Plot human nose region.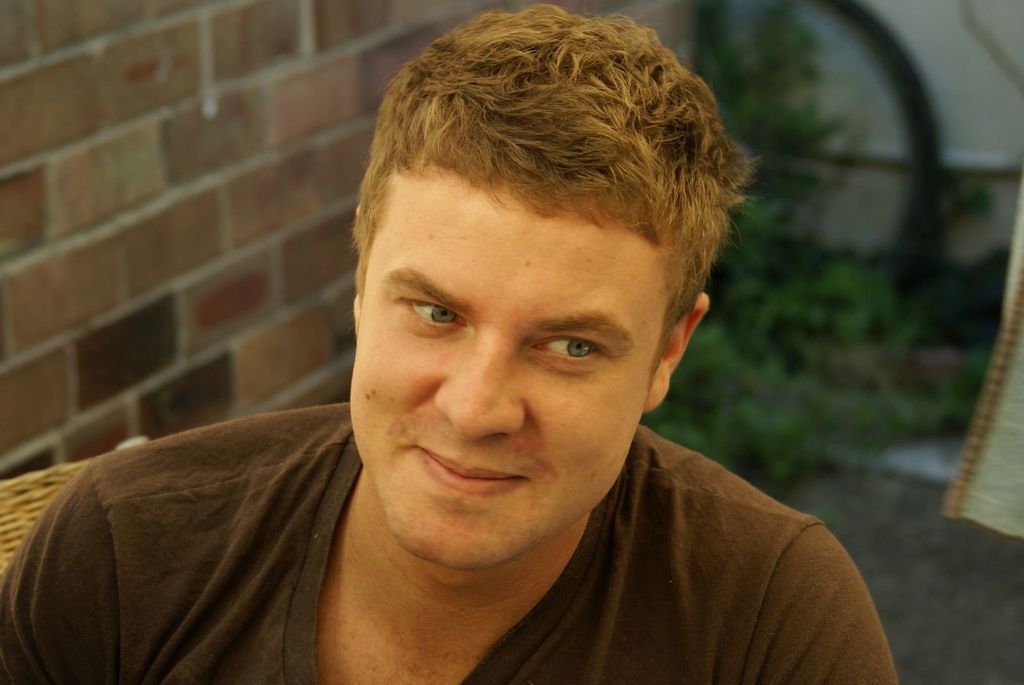
Plotted at 425,317,519,446.
